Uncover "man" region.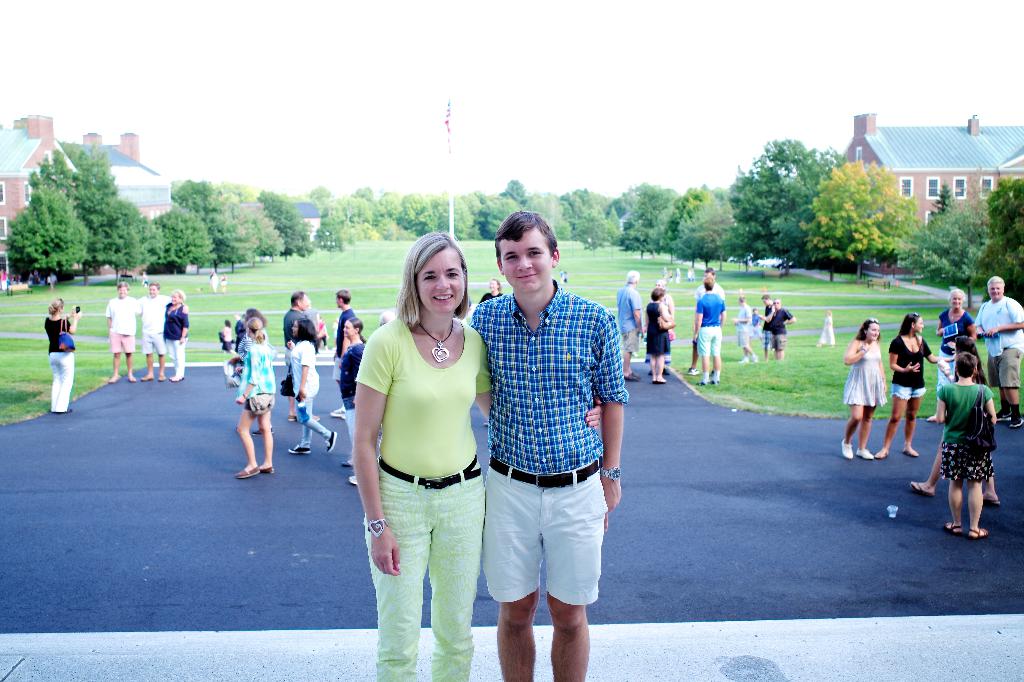
Uncovered: crop(765, 294, 799, 360).
